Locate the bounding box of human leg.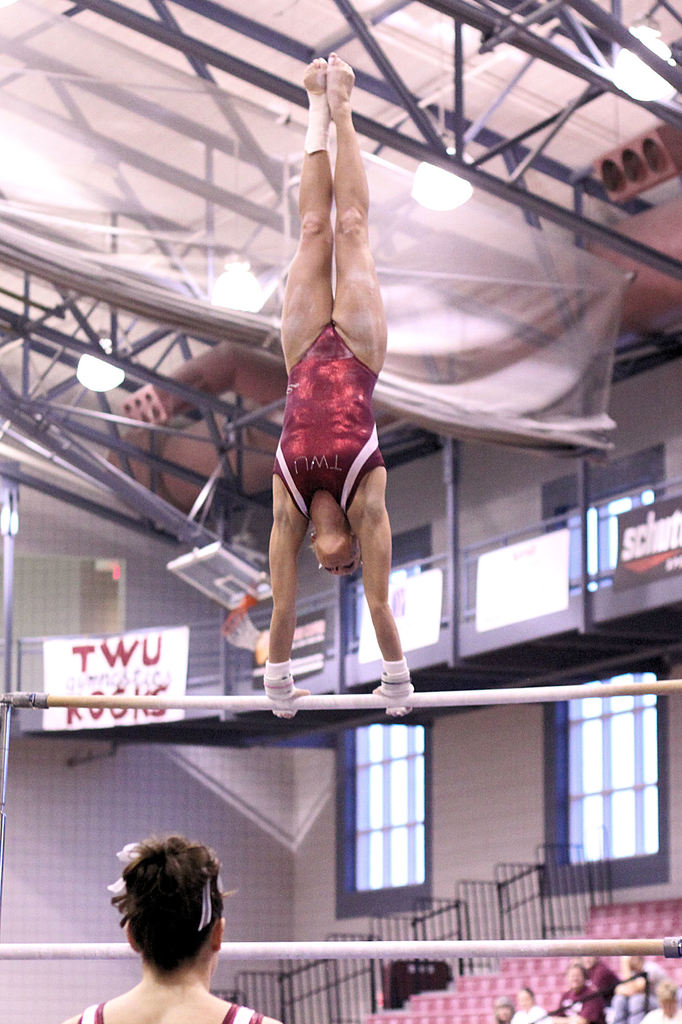
Bounding box: [274, 59, 332, 344].
